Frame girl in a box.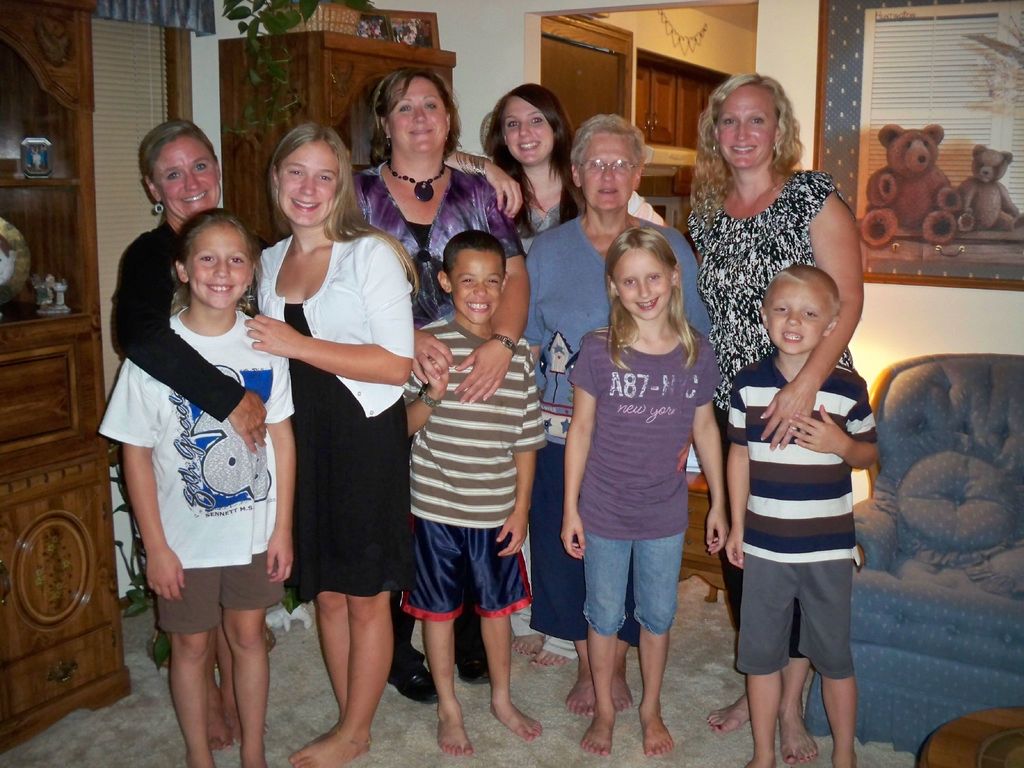
bbox(96, 210, 297, 767).
